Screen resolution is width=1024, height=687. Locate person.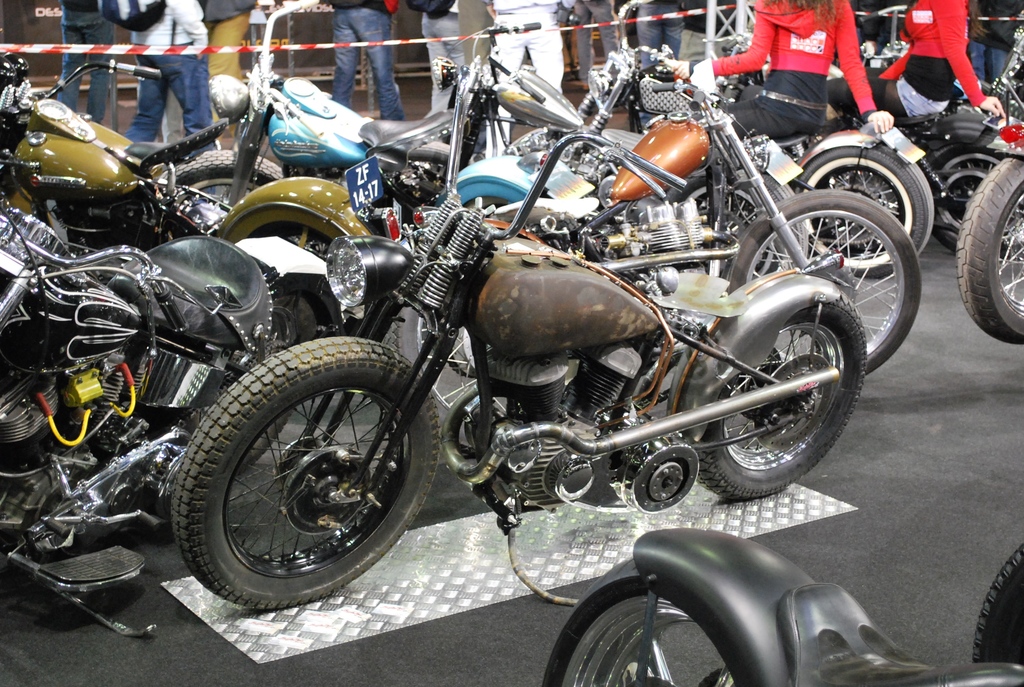
Rect(316, 0, 427, 119).
